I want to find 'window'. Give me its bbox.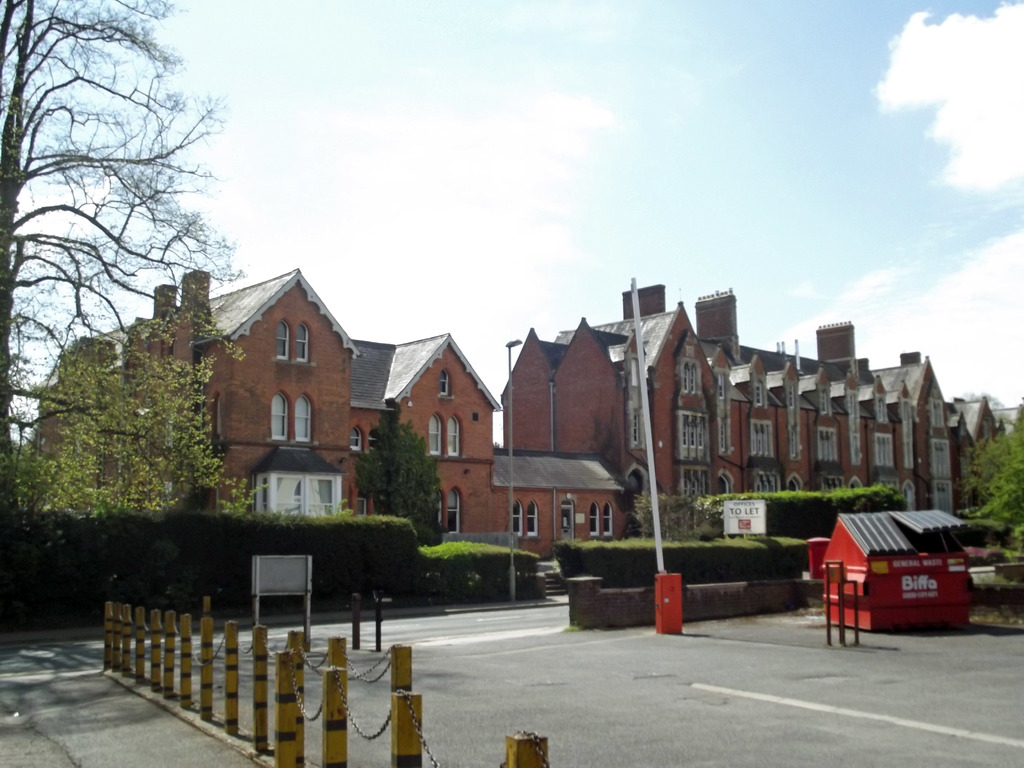
x1=712, y1=468, x2=736, y2=498.
